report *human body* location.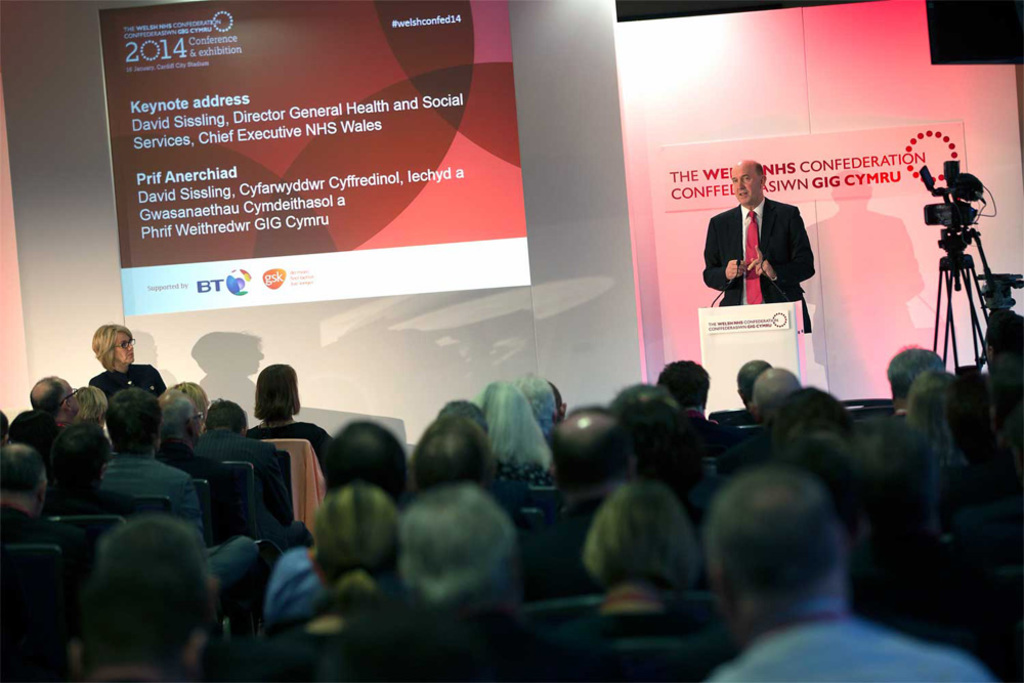
Report: select_region(703, 159, 813, 333).
